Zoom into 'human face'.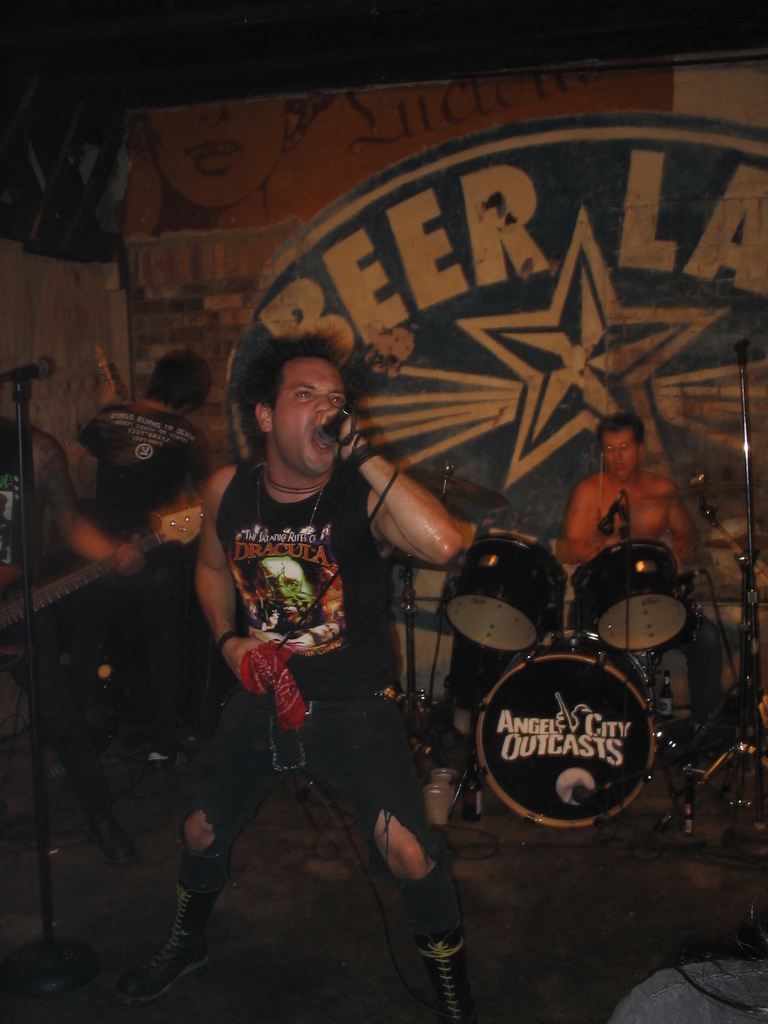
Zoom target: bbox(257, 370, 337, 479).
